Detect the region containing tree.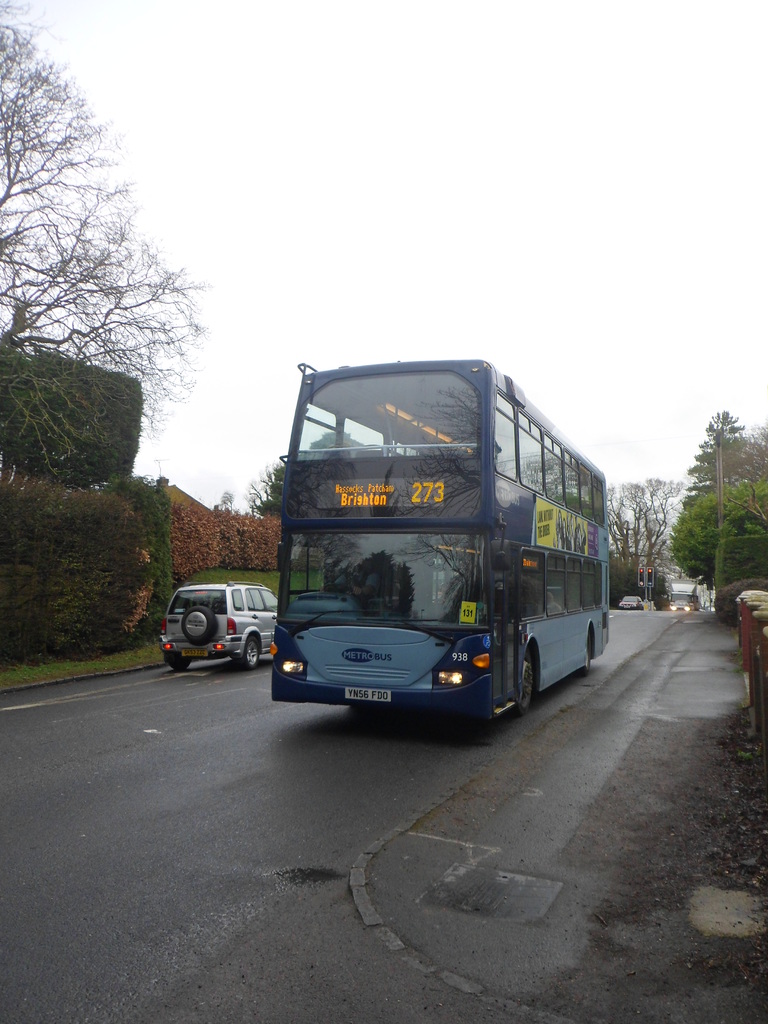
0:0:211:496.
